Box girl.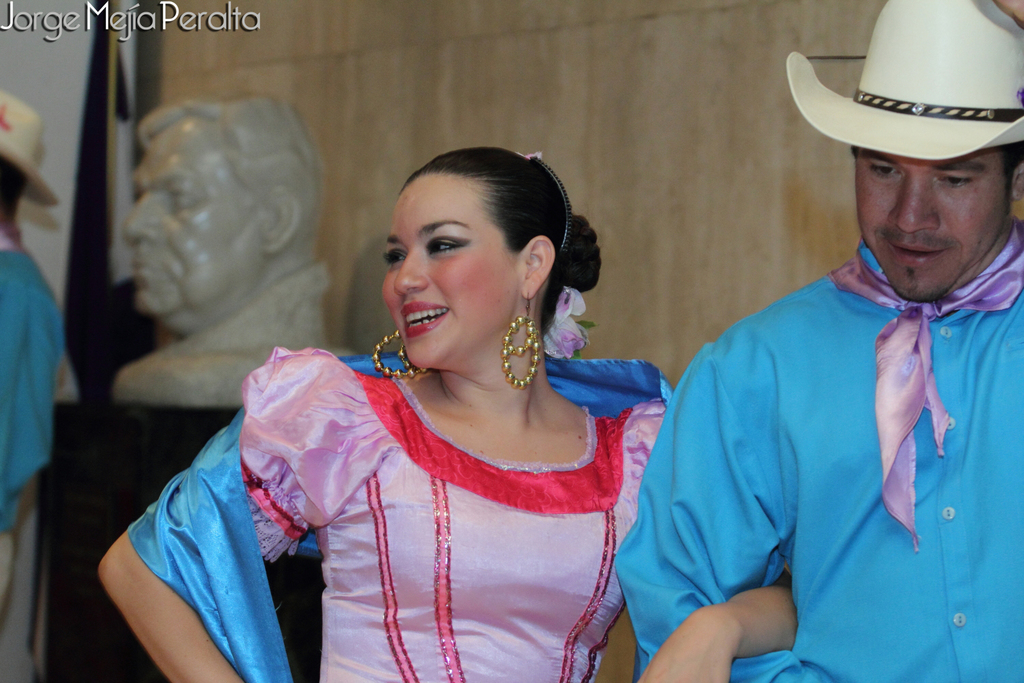
bbox=[95, 141, 797, 682].
